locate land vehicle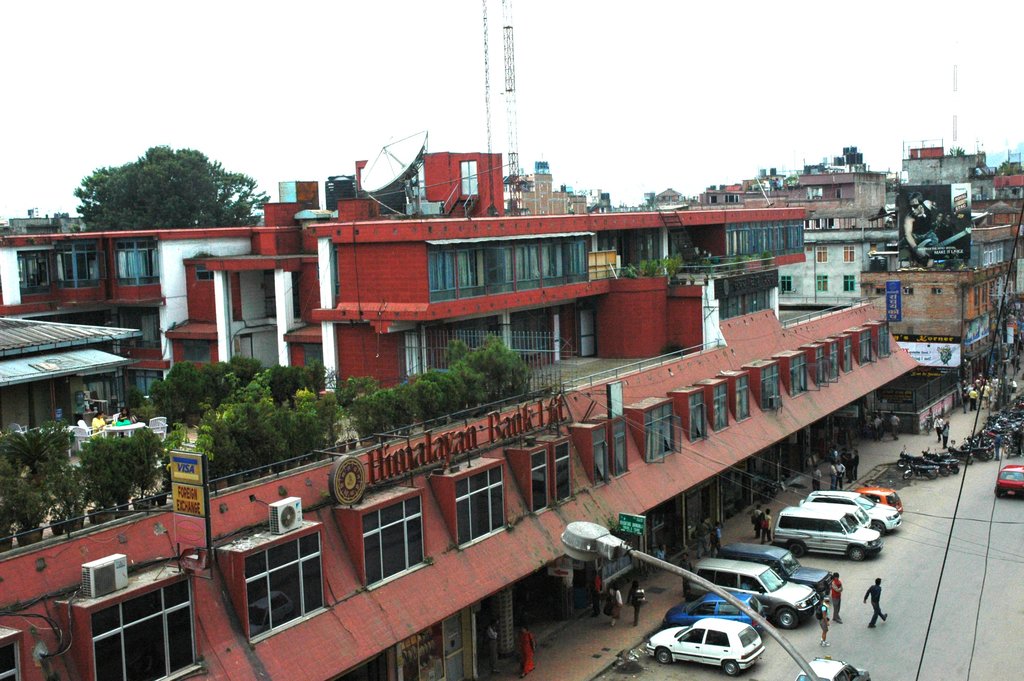
<box>808,487,901,534</box>
